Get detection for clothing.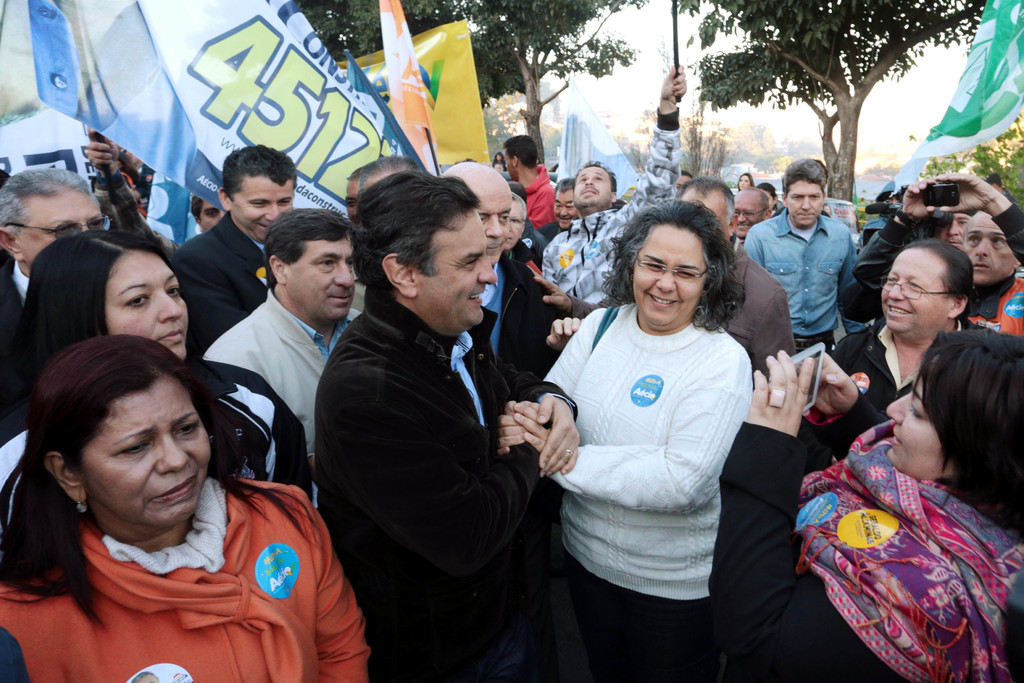
Detection: 742, 204, 868, 354.
